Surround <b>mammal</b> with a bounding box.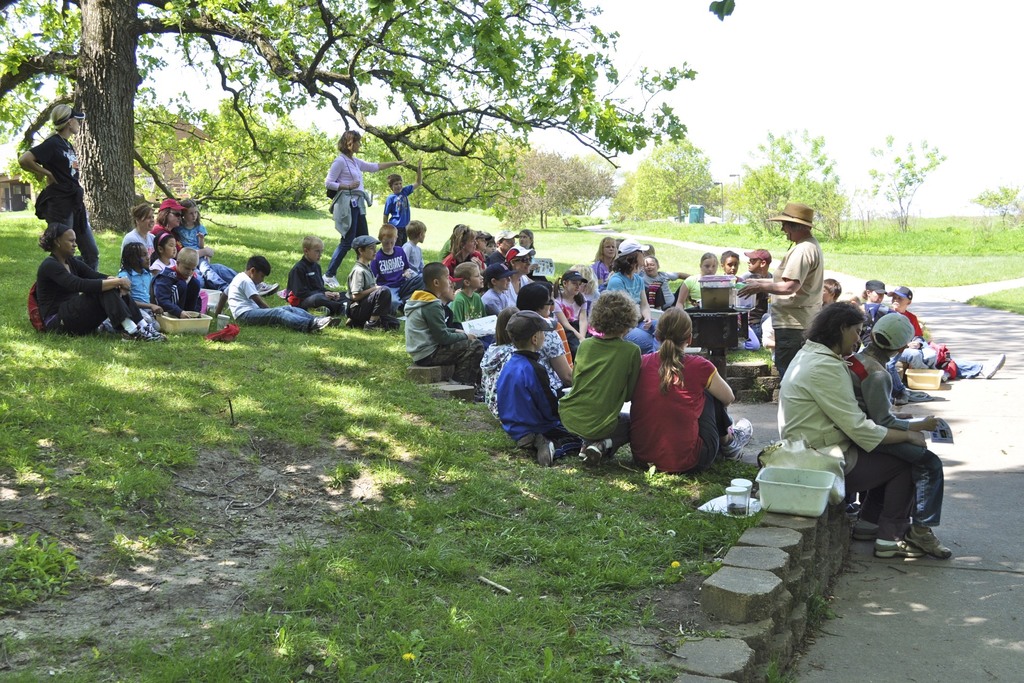
Rect(643, 252, 692, 308).
